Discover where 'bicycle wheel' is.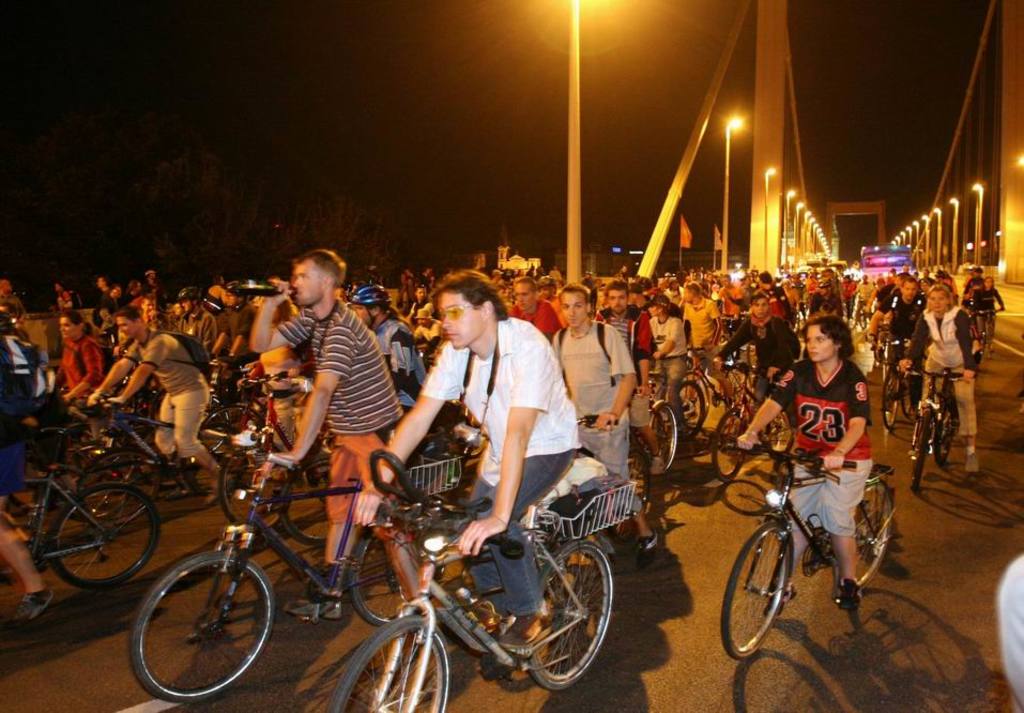
Discovered at bbox=(48, 480, 167, 591).
